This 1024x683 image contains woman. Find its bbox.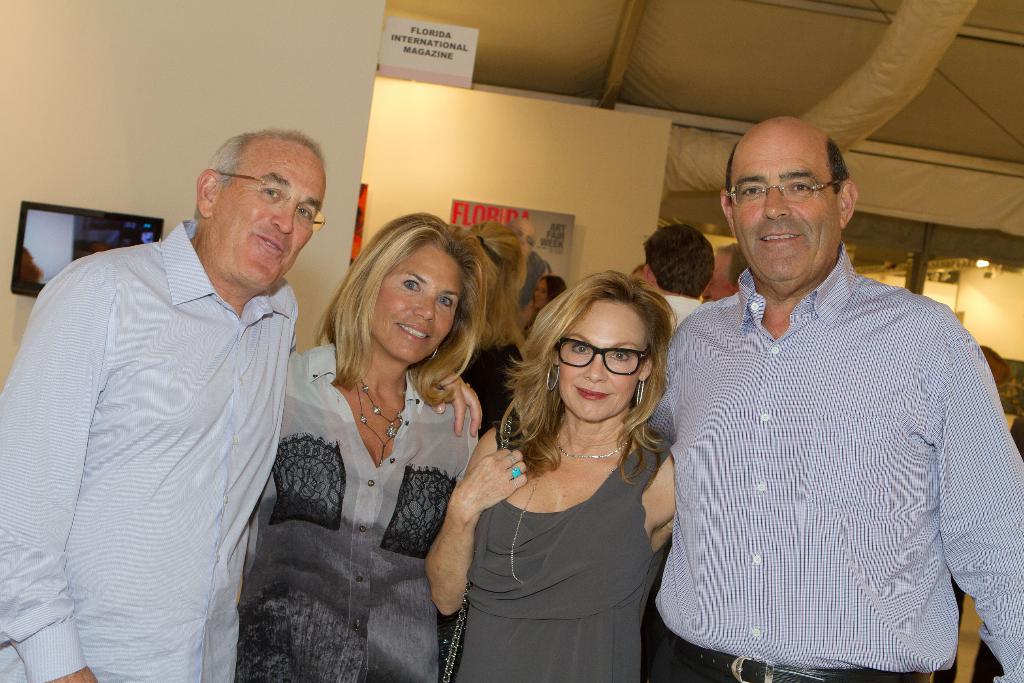
<box>513,261,575,325</box>.
